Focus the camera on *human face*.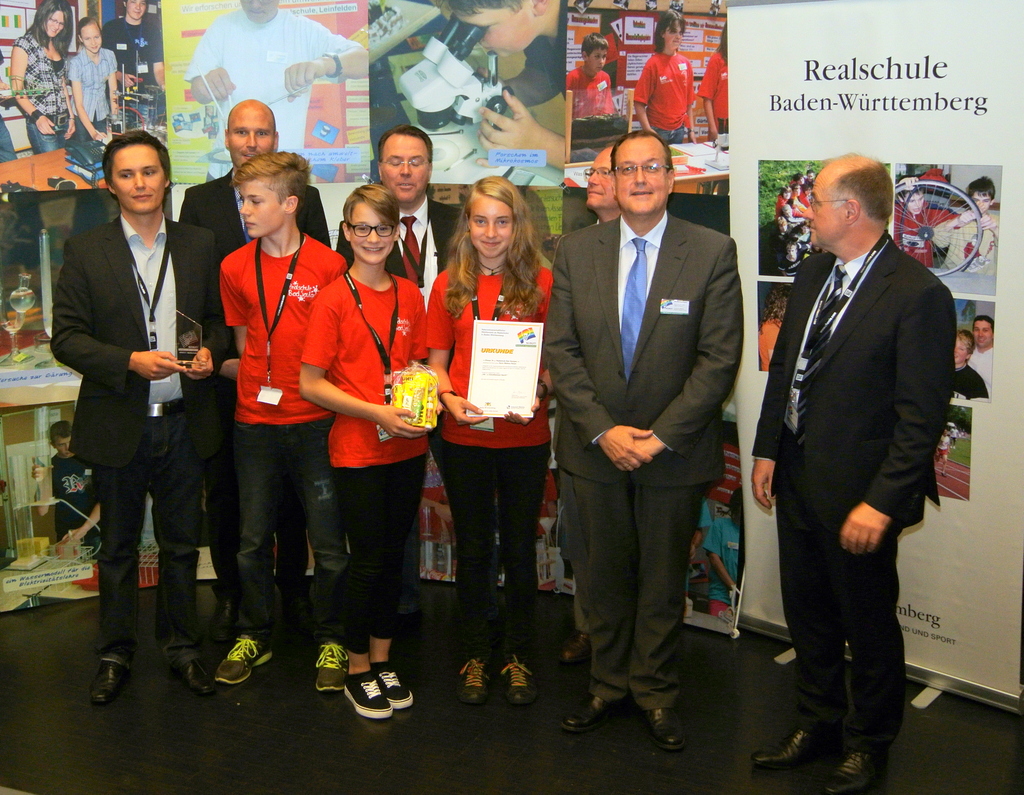
Focus region: 113, 146, 166, 216.
